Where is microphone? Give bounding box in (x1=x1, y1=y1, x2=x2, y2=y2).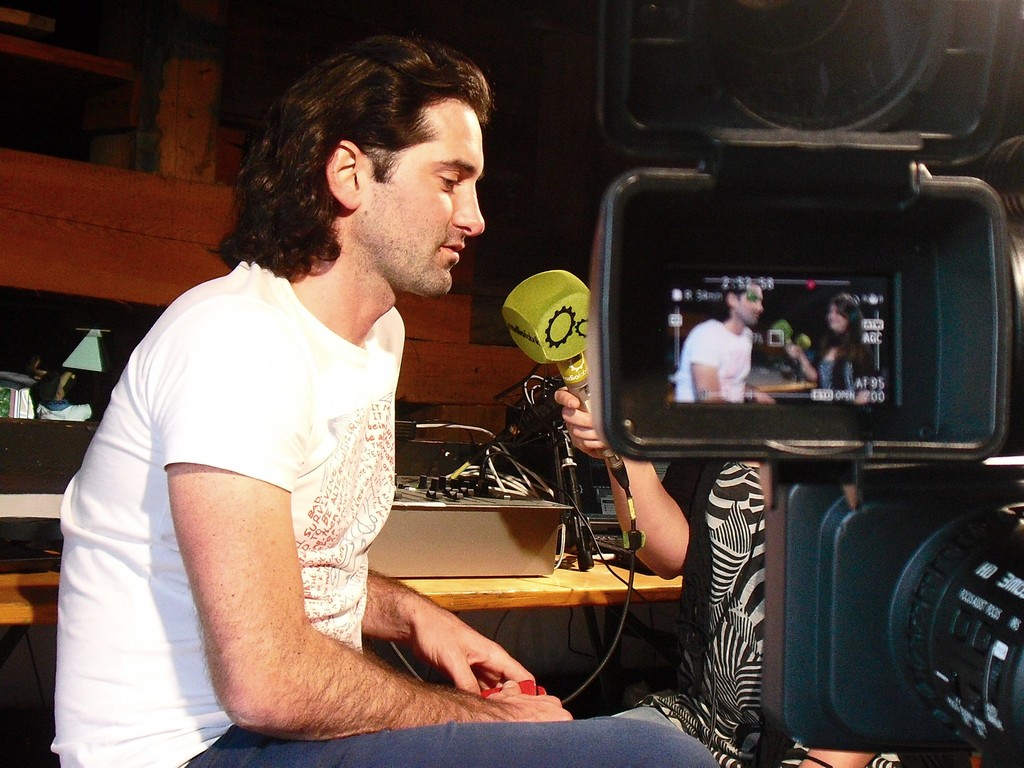
(x1=773, y1=321, x2=792, y2=346).
